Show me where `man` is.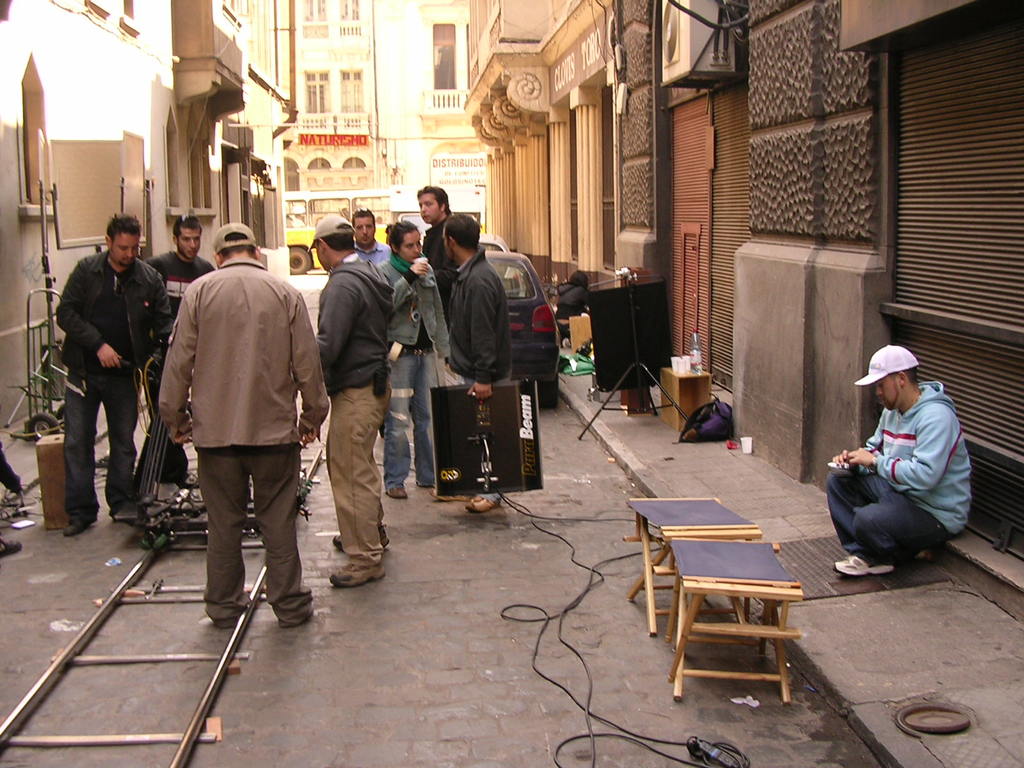
`man` is at (151,210,312,652).
